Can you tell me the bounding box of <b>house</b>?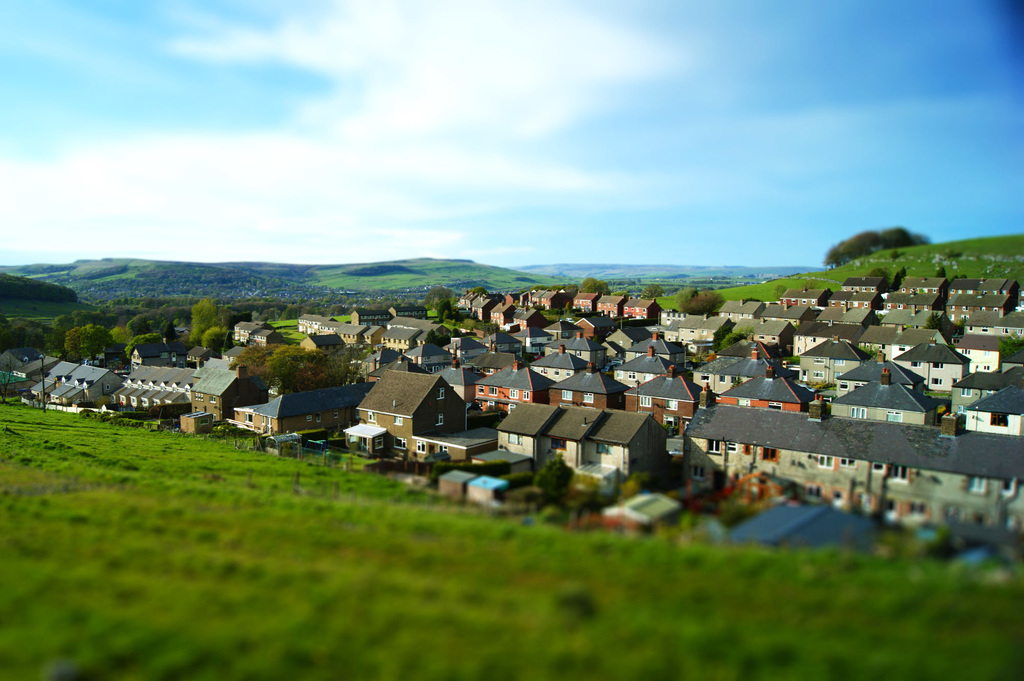
{"x1": 516, "y1": 301, "x2": 548, "y2": 328}.
